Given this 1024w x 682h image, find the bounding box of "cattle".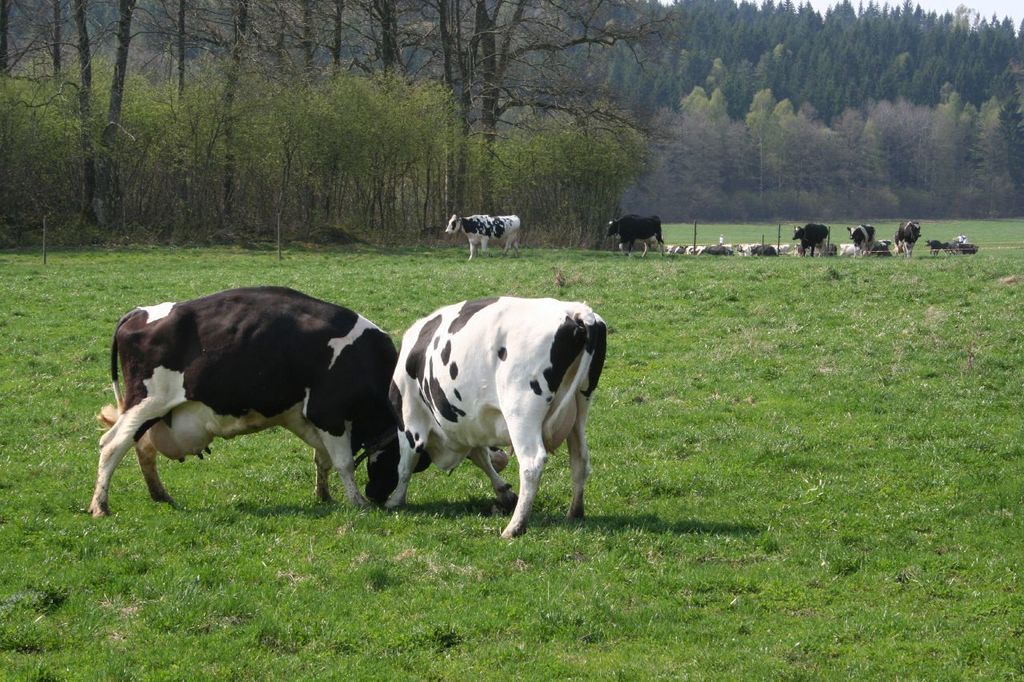
bbox=(927, 241, 941, 253).
